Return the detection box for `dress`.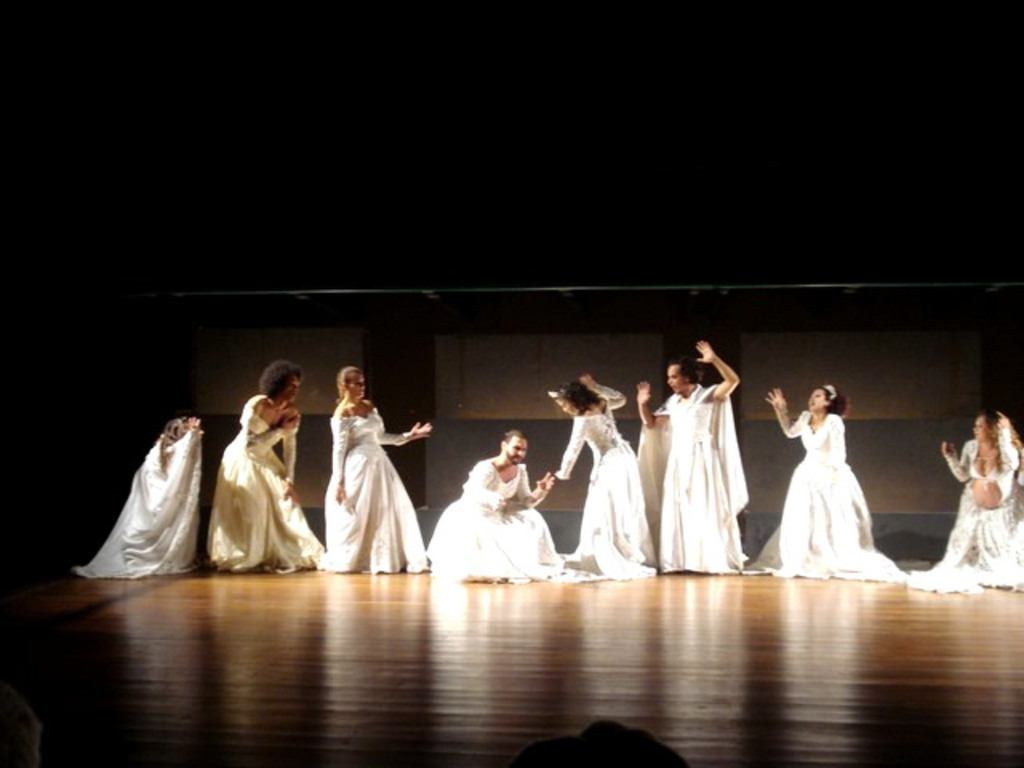
[left=563, top=379, right=659, bottom=579].
